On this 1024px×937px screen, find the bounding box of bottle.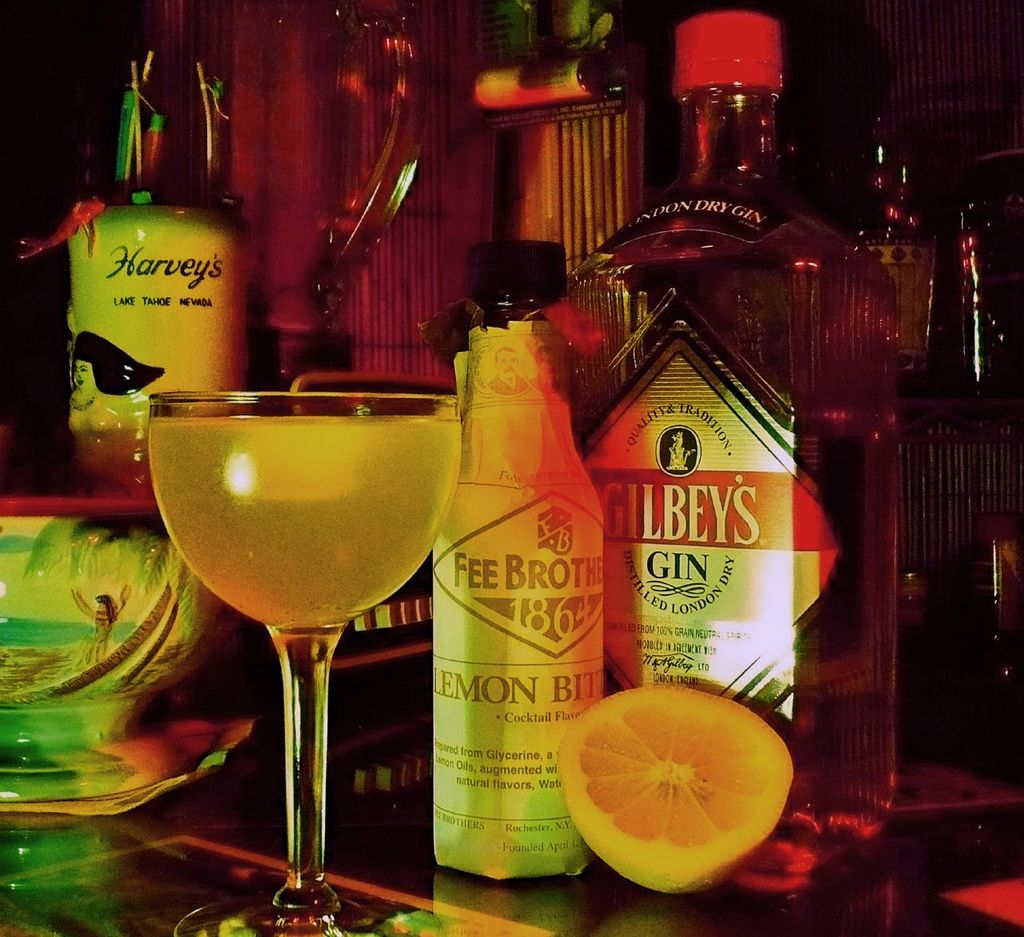
Bounding box: <box>541,6,891,861</box>.
